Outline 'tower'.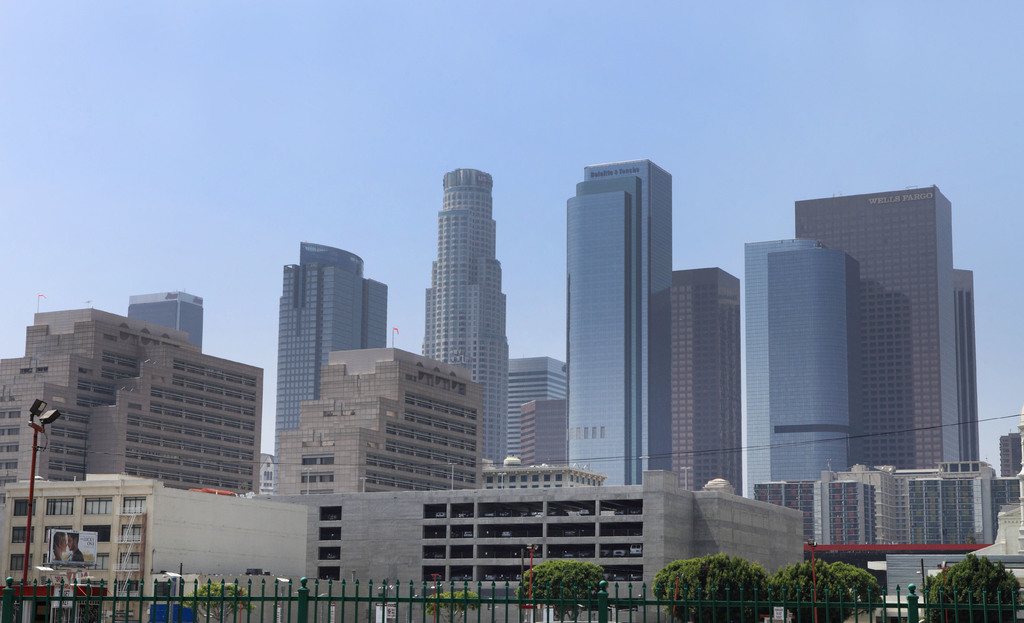
Outline: (x1=786, y1=175, x2=959, y2=469).
